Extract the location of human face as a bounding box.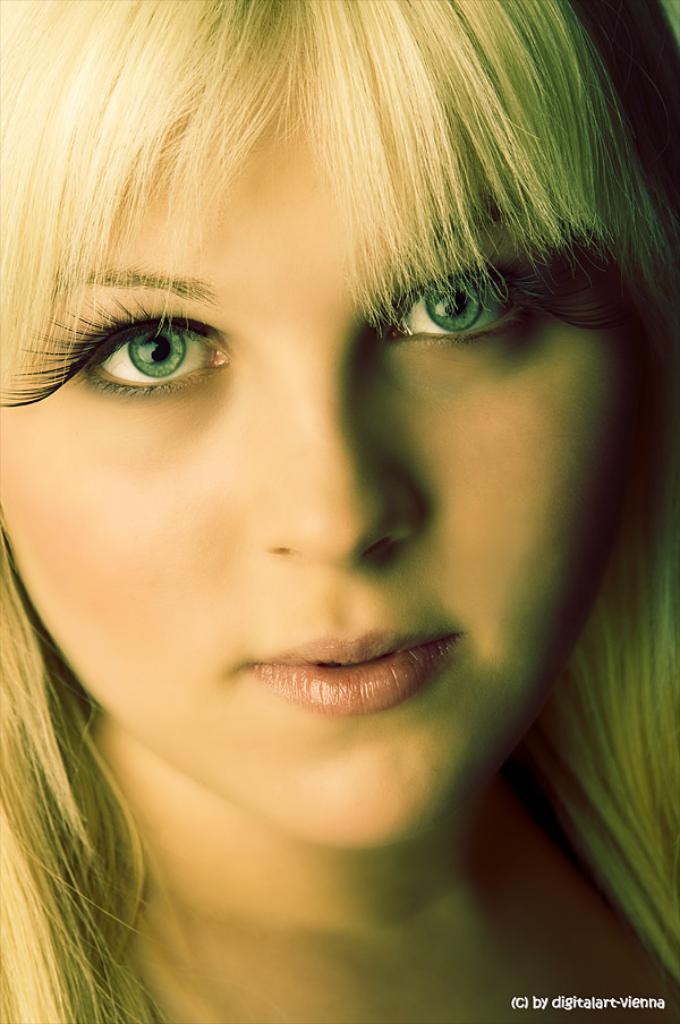
rect(0, 104, 640, 850).
